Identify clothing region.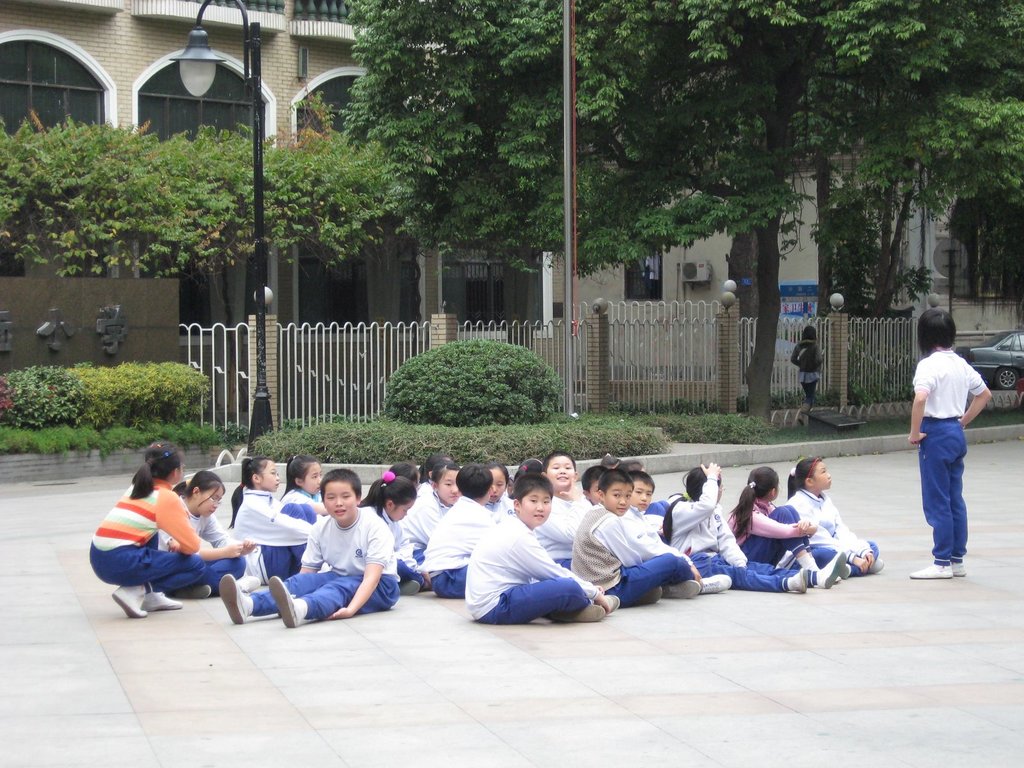
Region: bbox=[669, 477, 803, 593].
